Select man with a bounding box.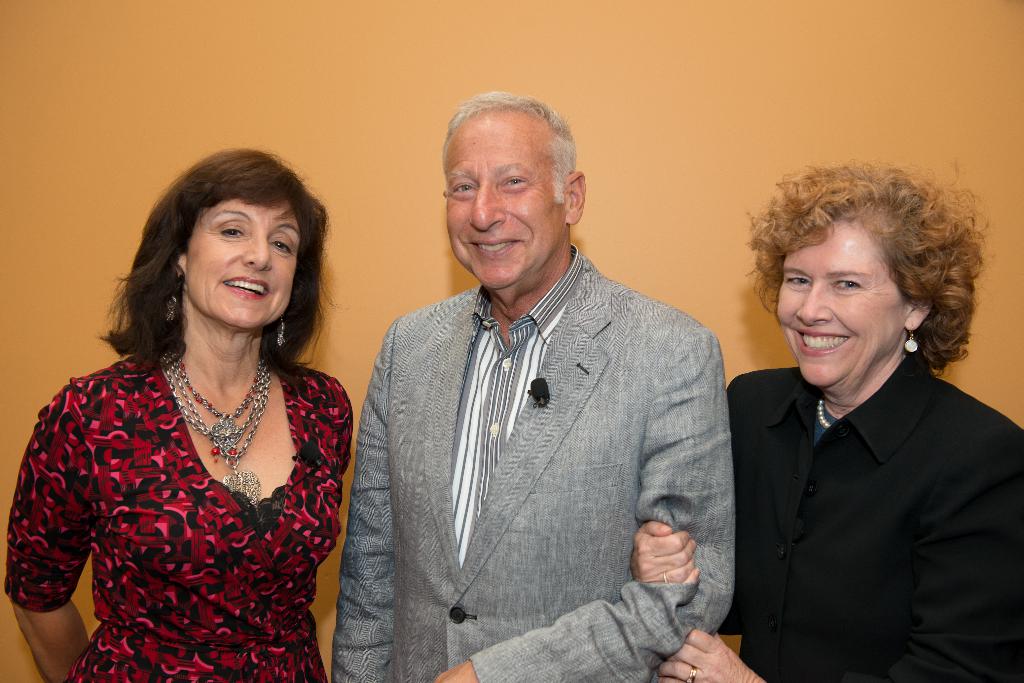
321 92 750 682.
